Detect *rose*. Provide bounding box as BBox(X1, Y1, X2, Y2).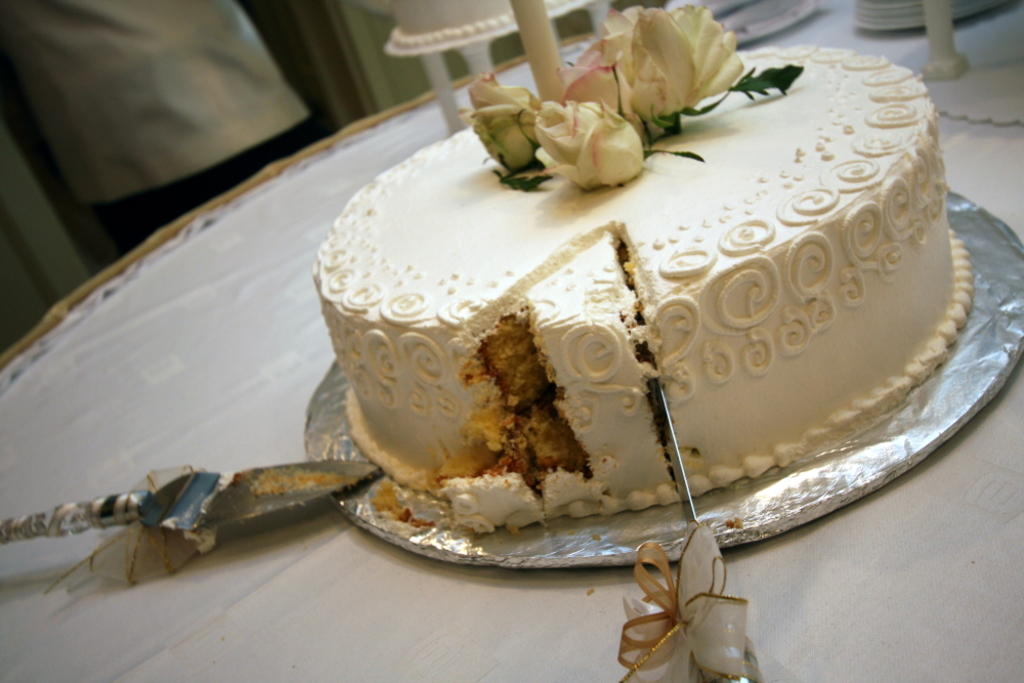
BBox(455, 71, 544, 171).
